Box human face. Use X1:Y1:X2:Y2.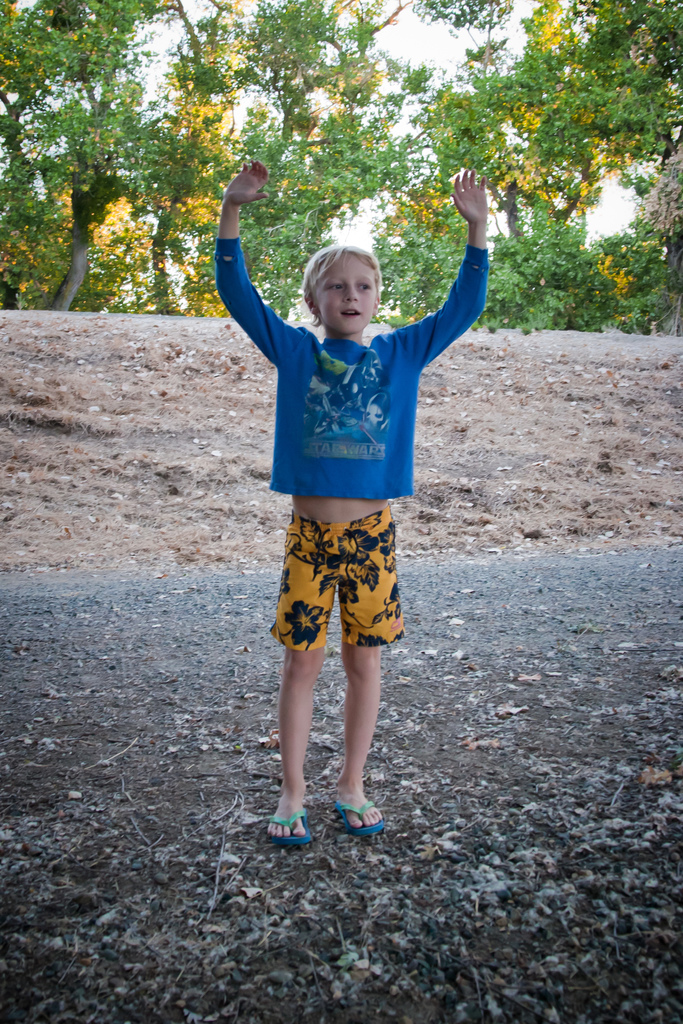
317:252:379:333.
